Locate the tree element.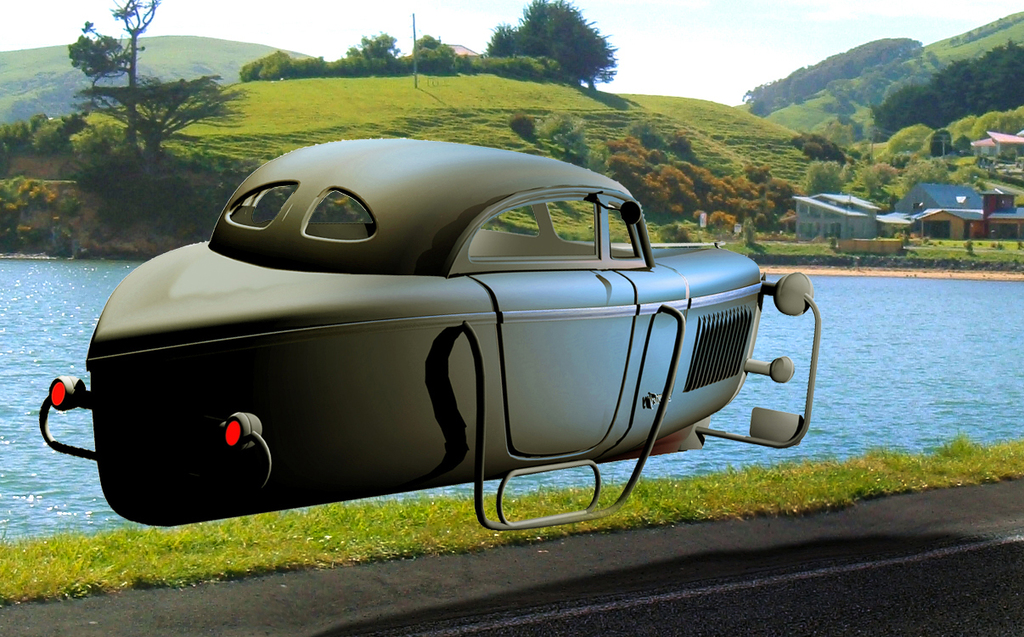
Element bbox: BBox(101, 69, 245, 160).
